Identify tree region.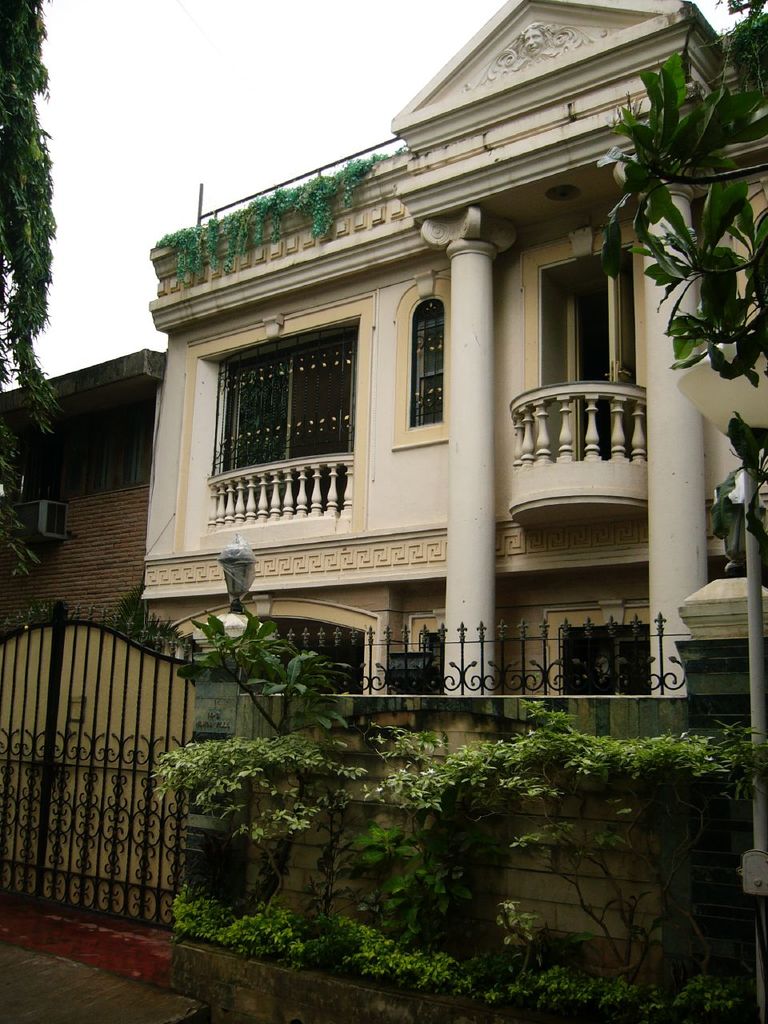
Region: (558, 0, 758, 507).
